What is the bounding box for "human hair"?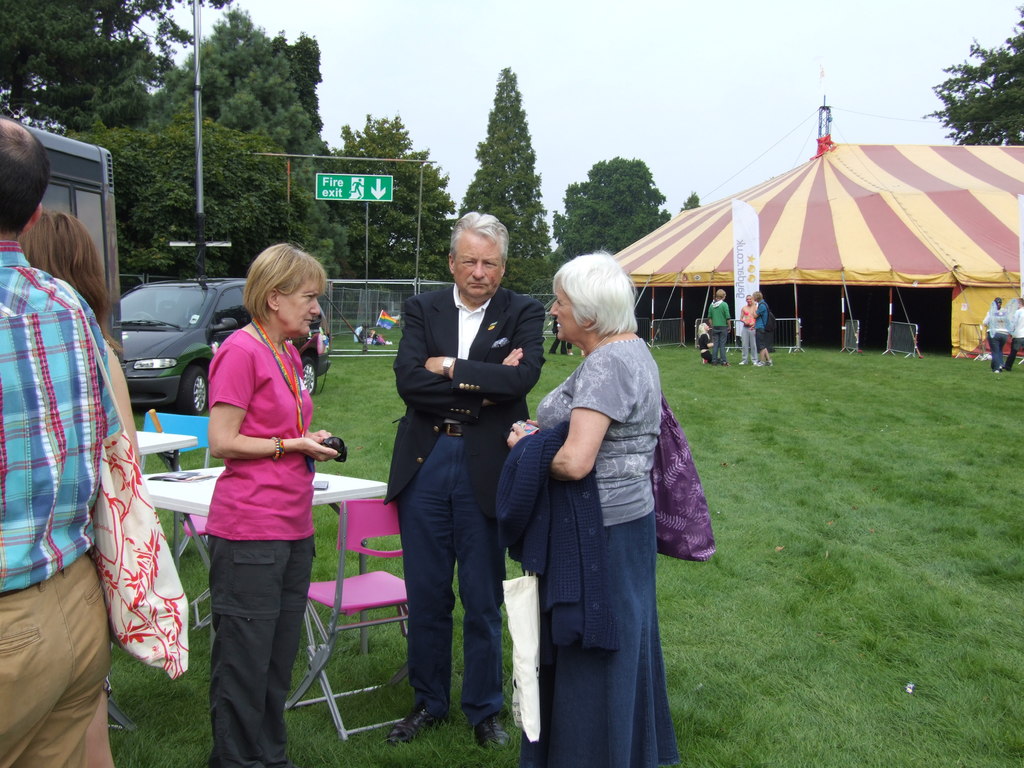
(745,293,750,298).
